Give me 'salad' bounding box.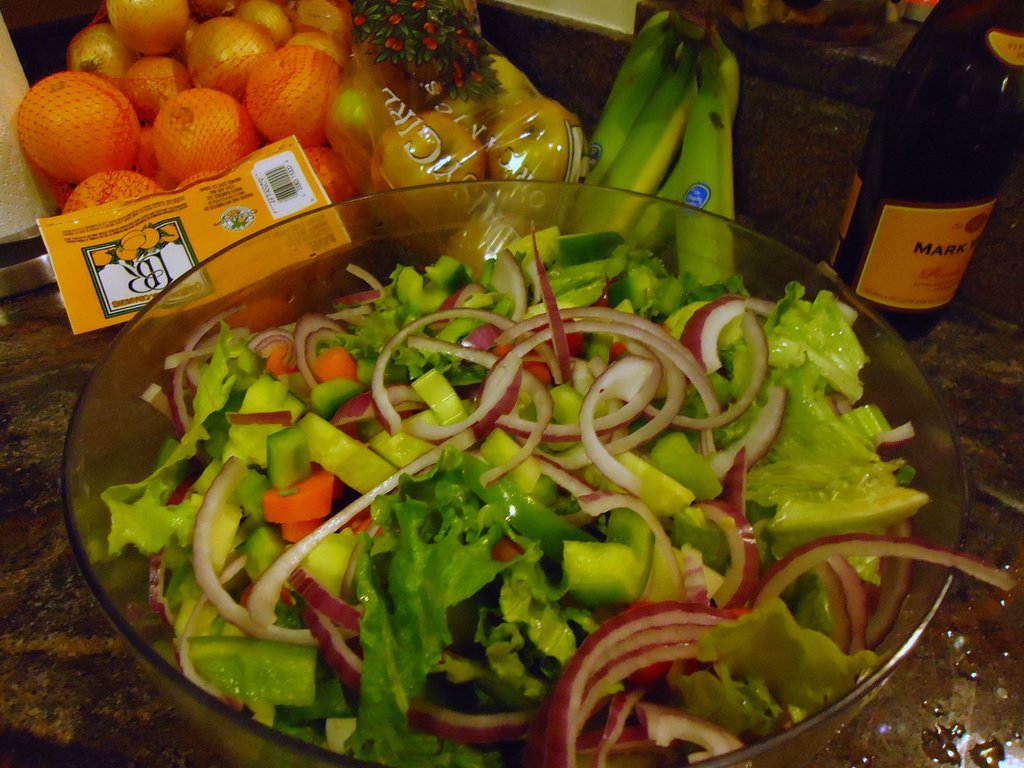
(96,214,1017,767).
